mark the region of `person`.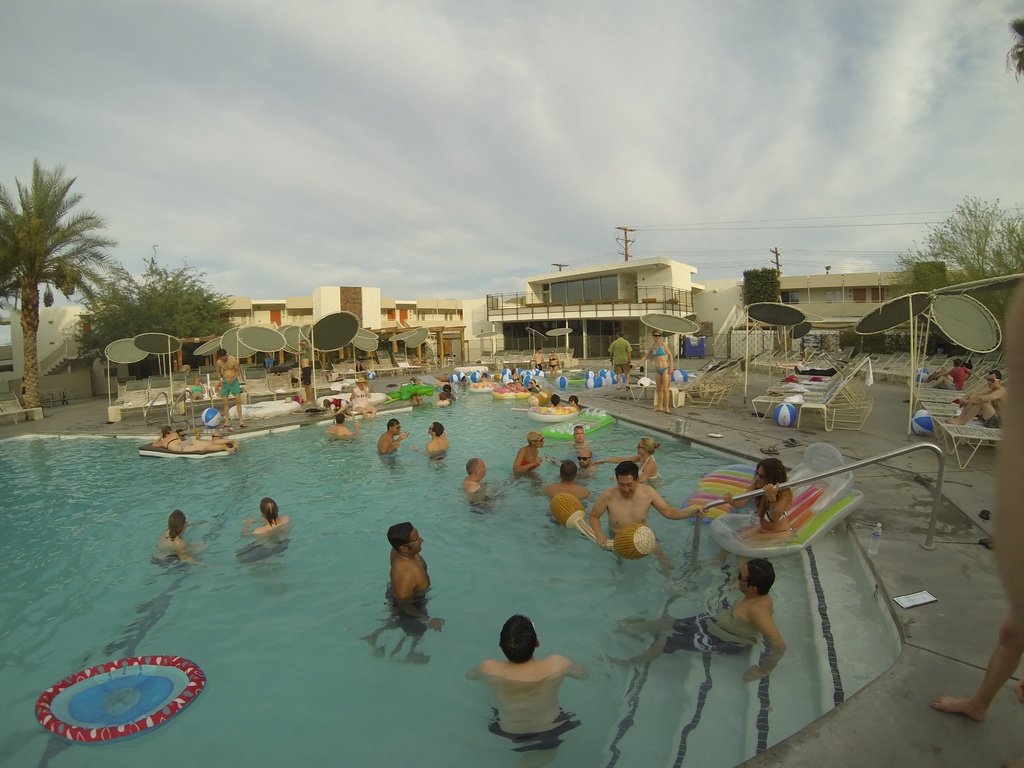
Region: [214, 349, 253, 430].
